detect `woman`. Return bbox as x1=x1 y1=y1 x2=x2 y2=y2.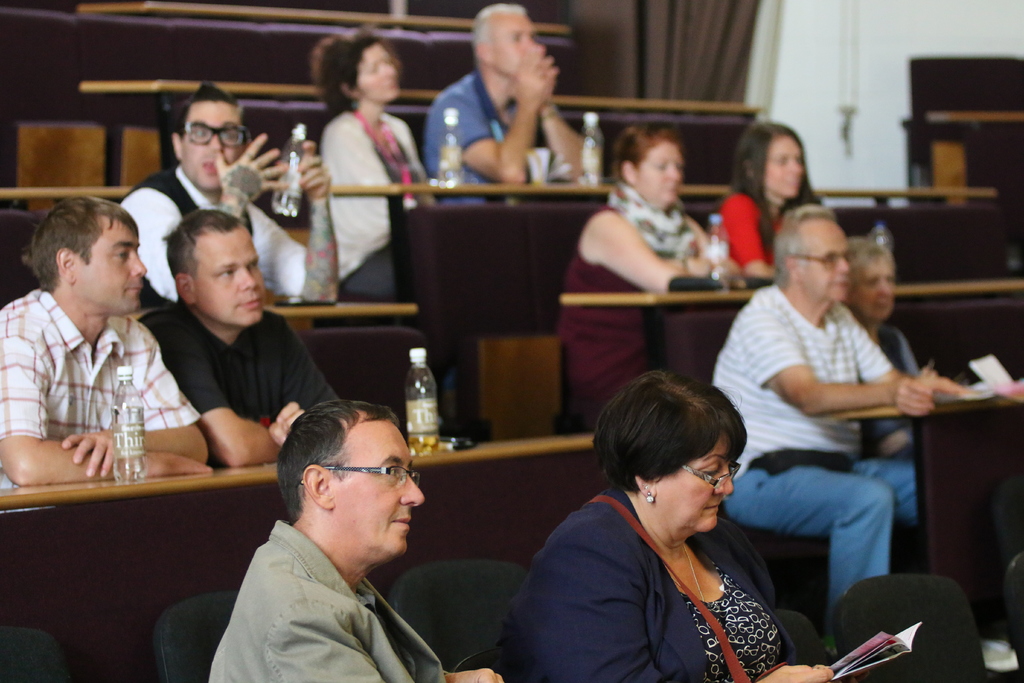
x1=717 y1=114 x2=831 y2=278.
